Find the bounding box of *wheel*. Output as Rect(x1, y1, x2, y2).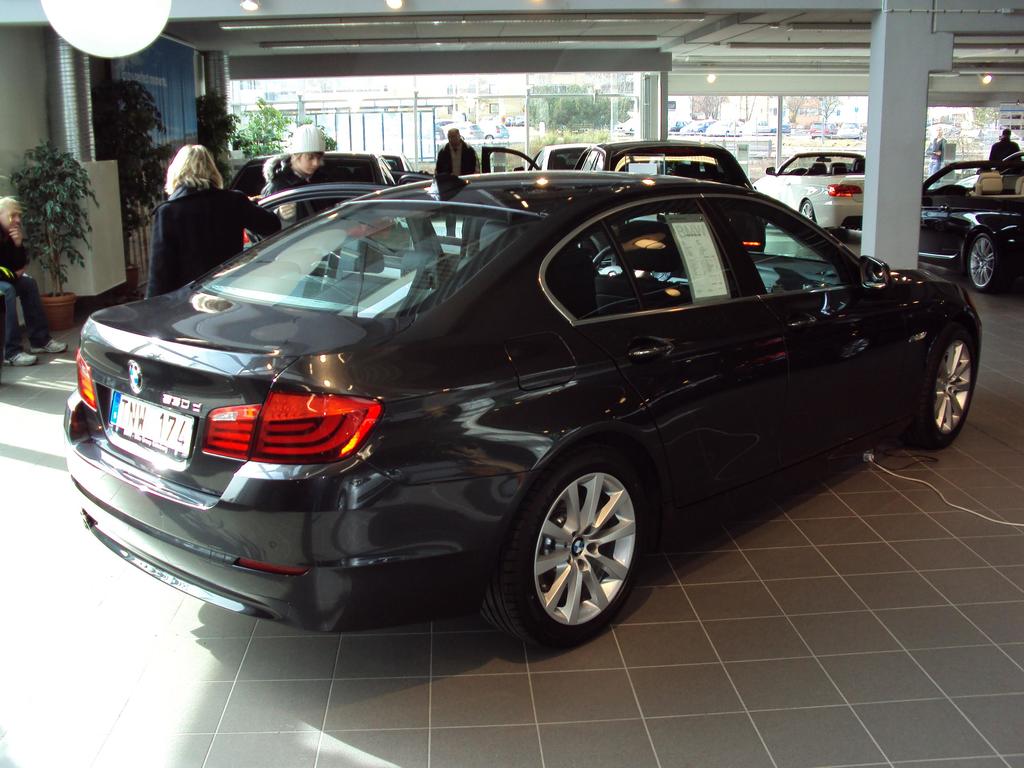
Rect(972, 234, 1005, 290).
